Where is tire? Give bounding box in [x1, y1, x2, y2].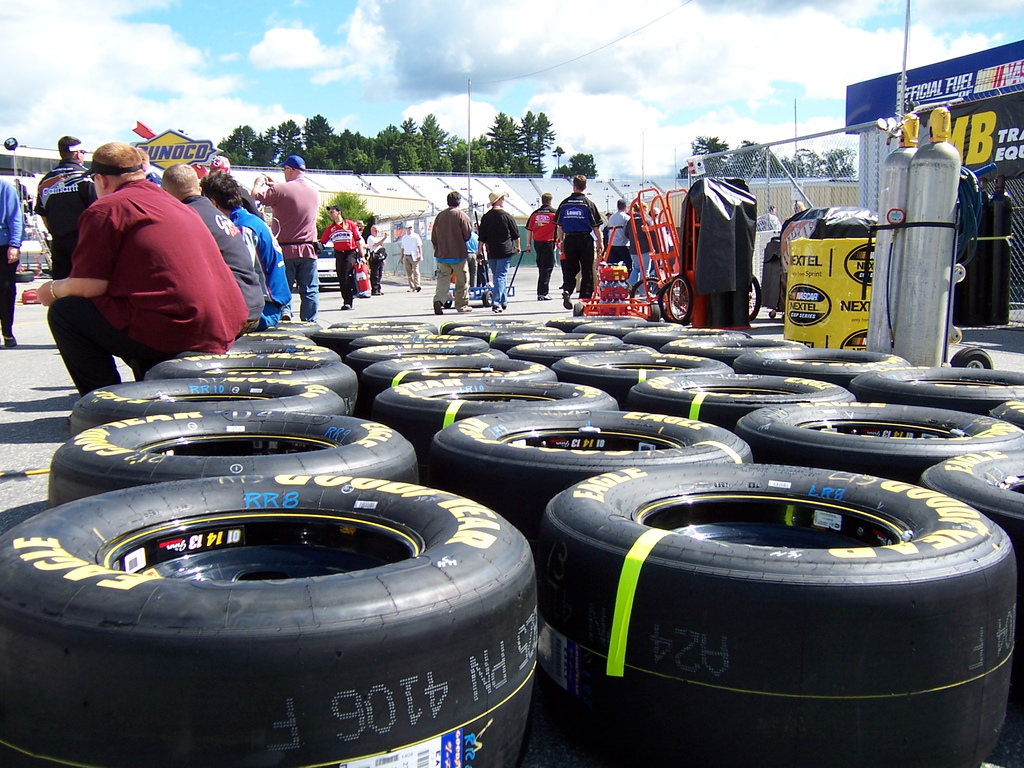
[648, 303, 662, 323].
